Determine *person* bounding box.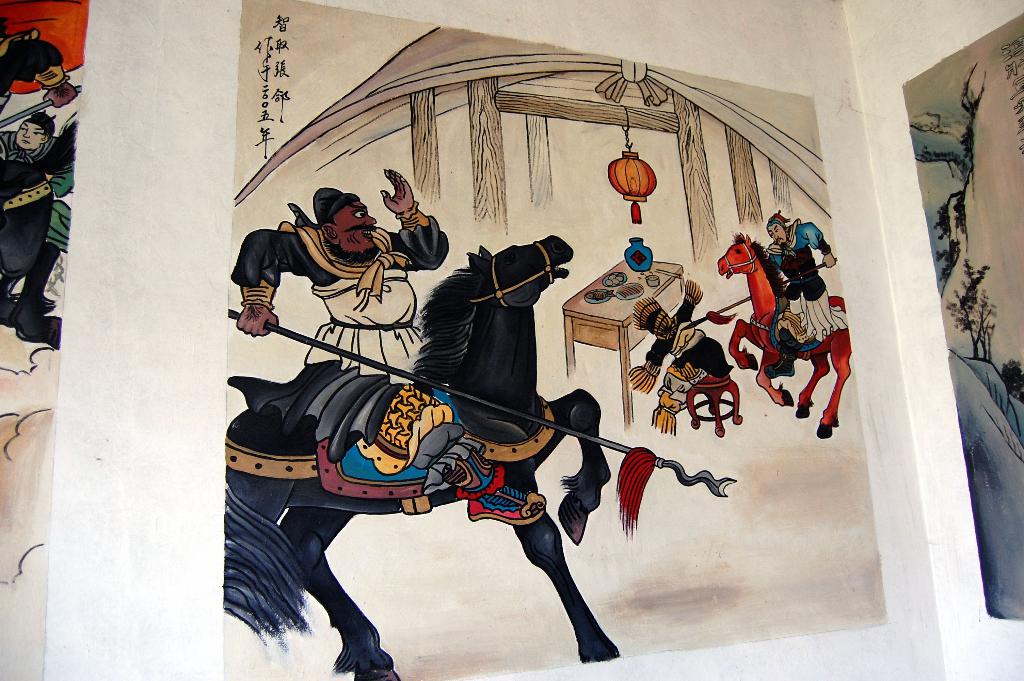
Determined: left=230, top=166, right=547, bottom=526.
